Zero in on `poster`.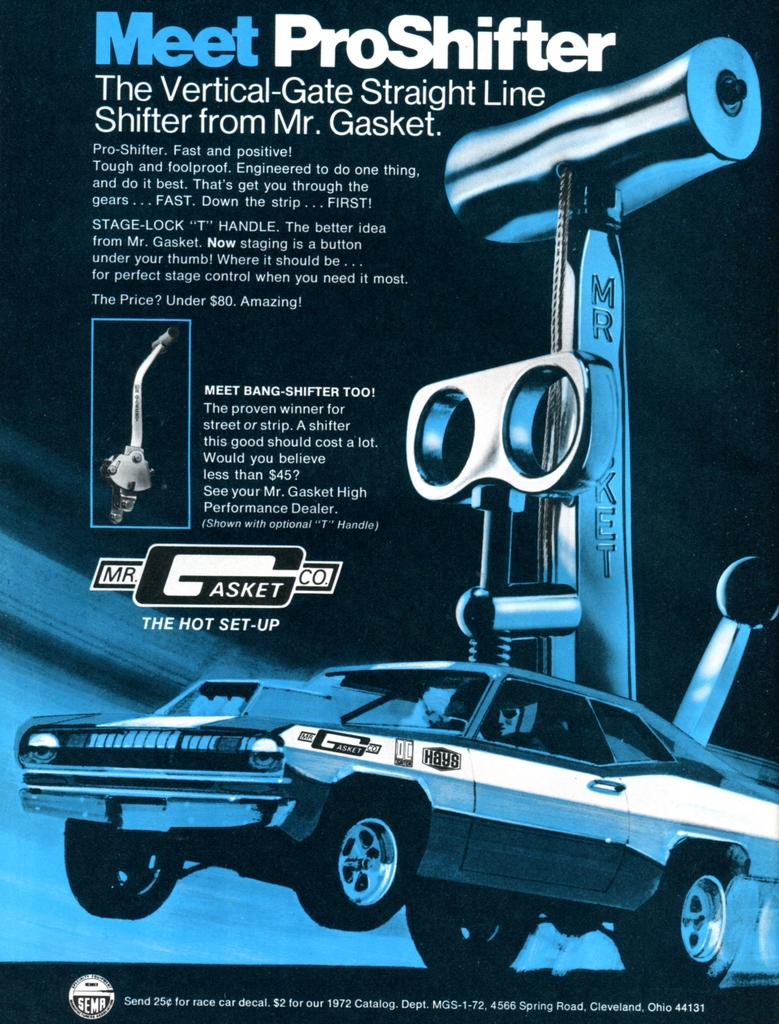
Zeroed in: (0,0,778,1023).
